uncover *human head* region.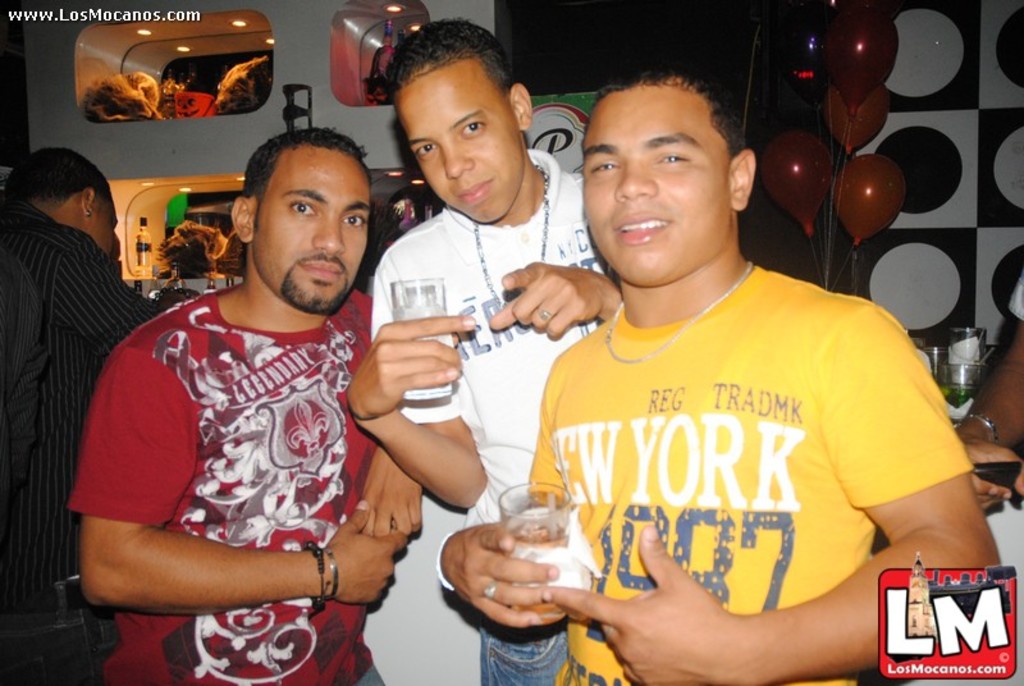
Uncovered: box(387, 20, 534, 232).
